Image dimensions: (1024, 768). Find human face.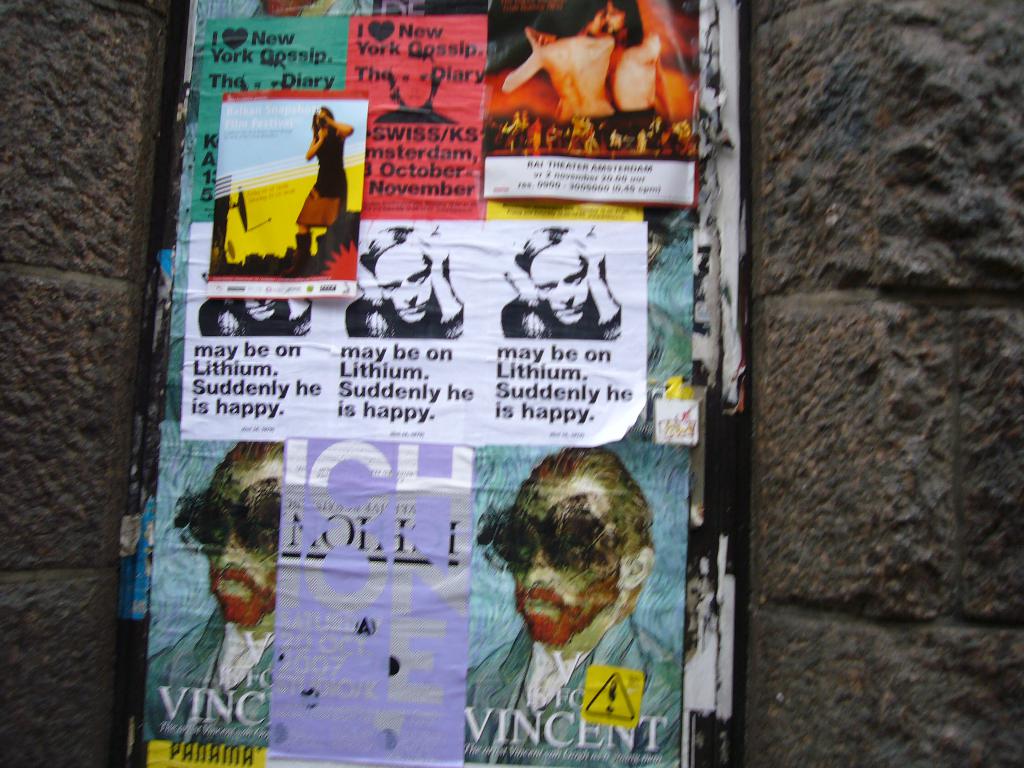
531/241/589/326.
